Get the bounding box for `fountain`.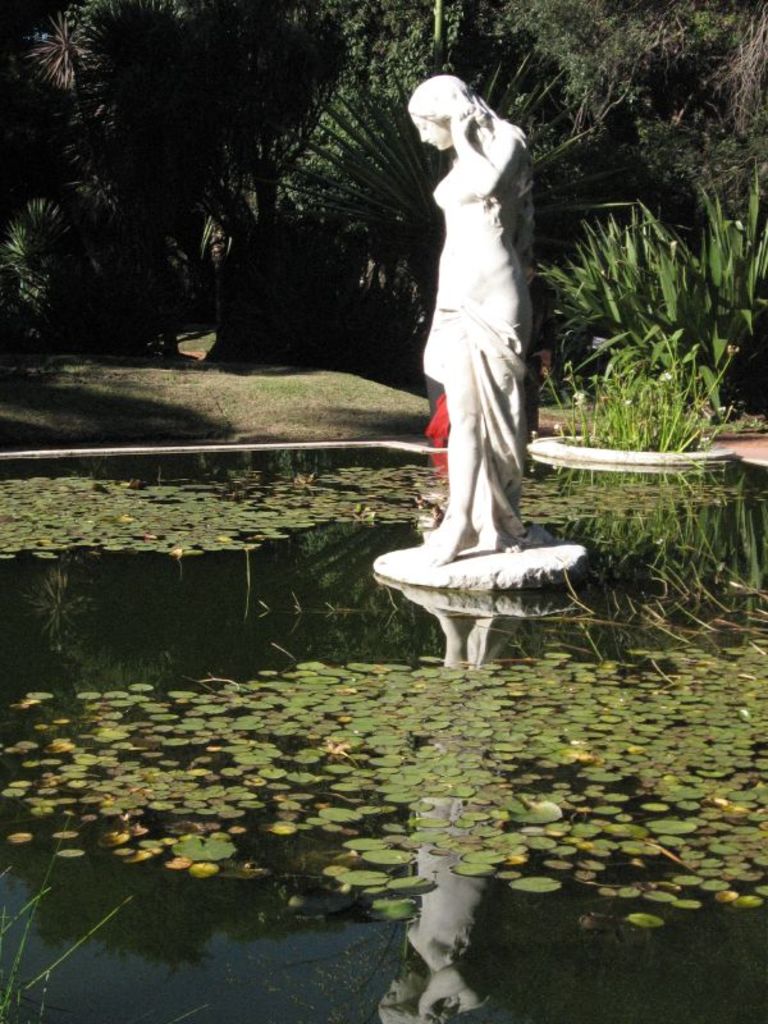
rect(3, 63, 767, 1023).
